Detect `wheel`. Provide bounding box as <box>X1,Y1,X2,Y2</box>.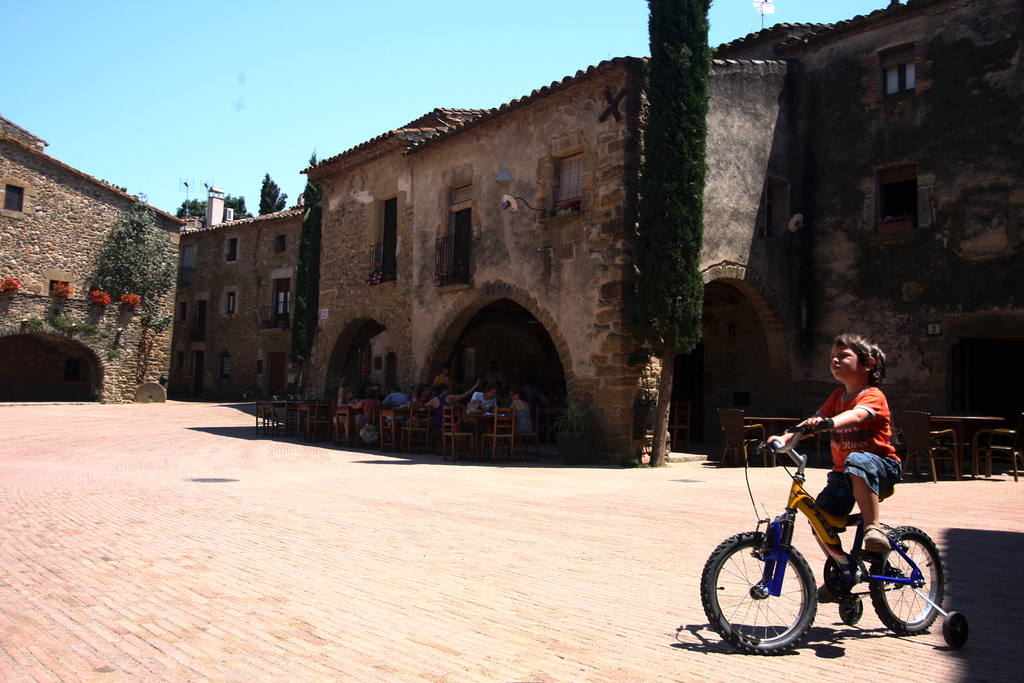
<box>715,535,844,661</box>.
